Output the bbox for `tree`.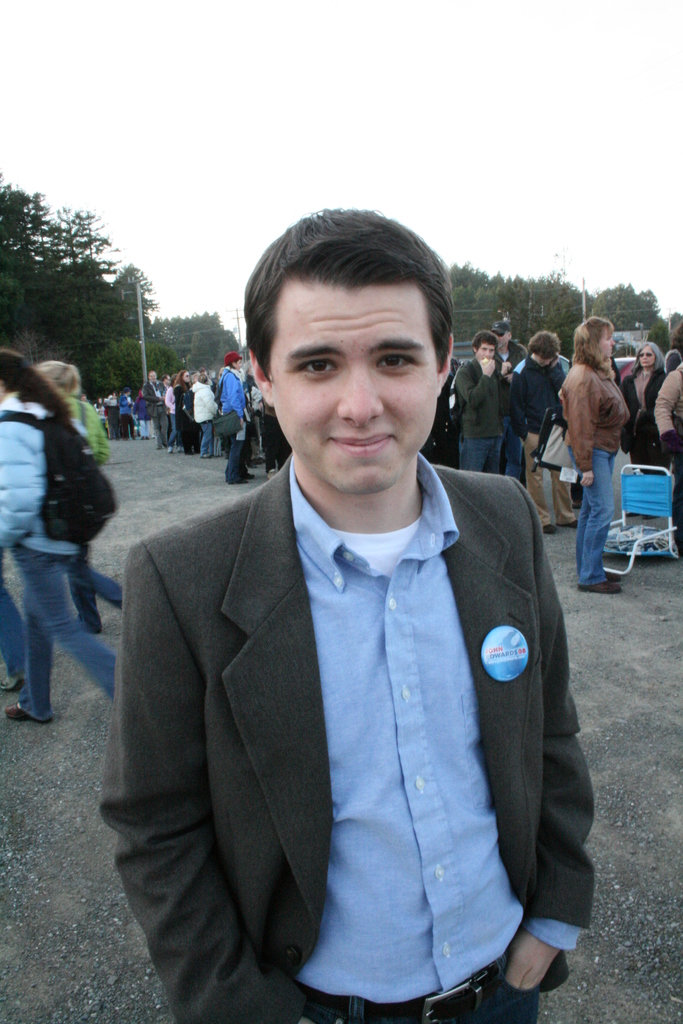
select_region(104, 252, 157, 337).
